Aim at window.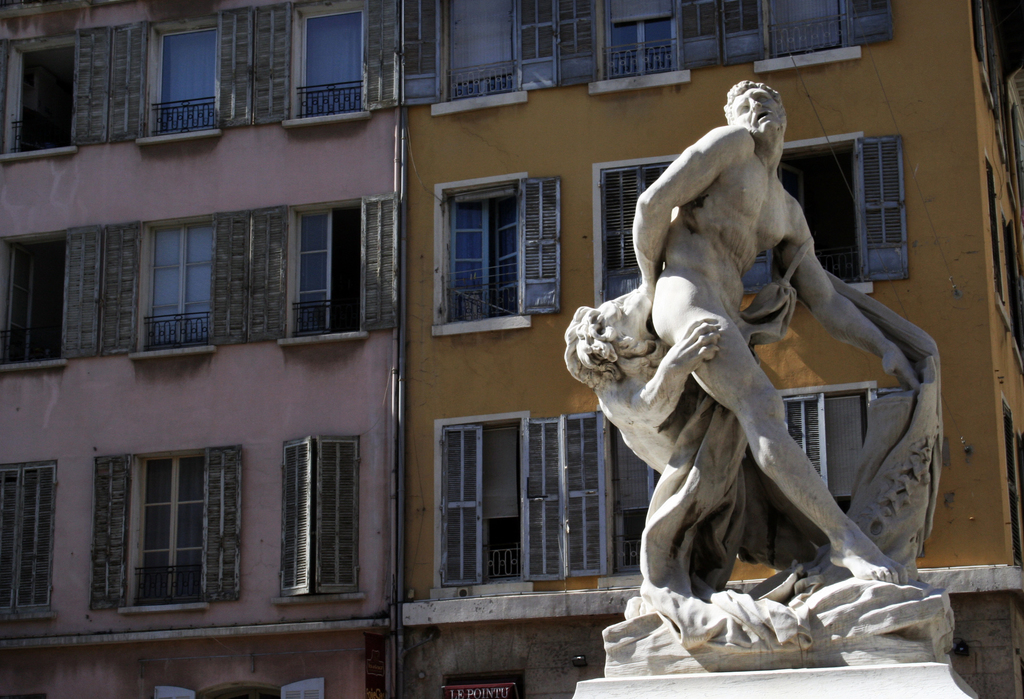
Aimed at 0,228,67,370.
